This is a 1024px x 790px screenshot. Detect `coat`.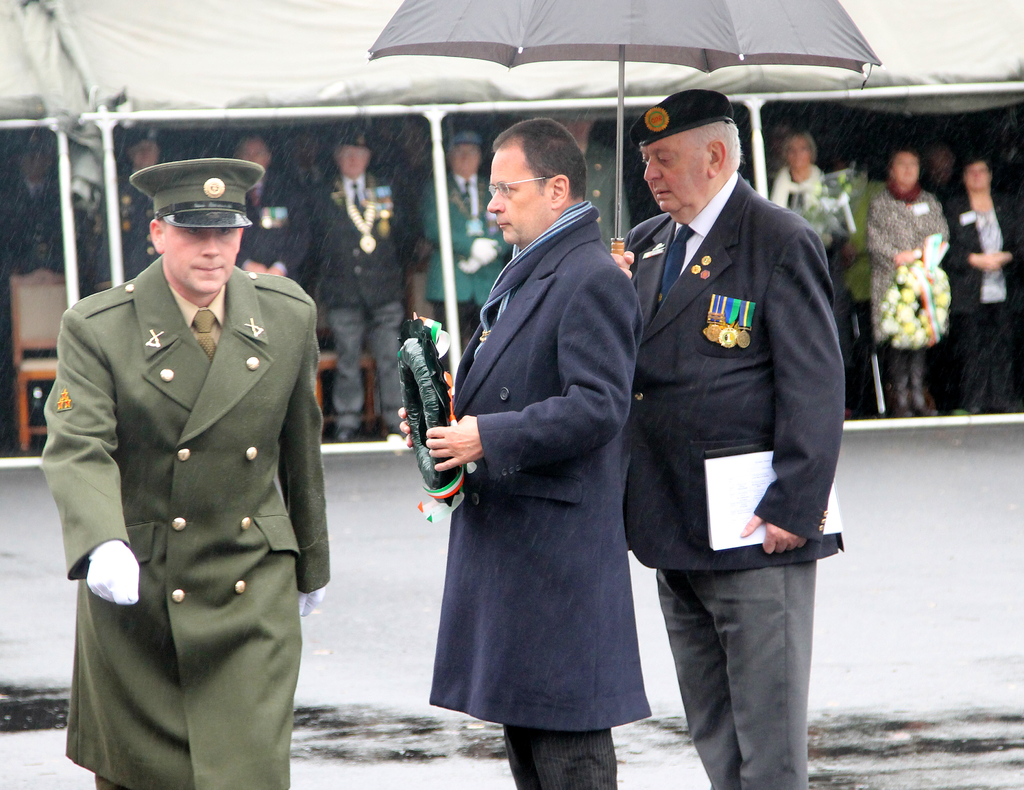
Rect(422, 175, 514, 315).
